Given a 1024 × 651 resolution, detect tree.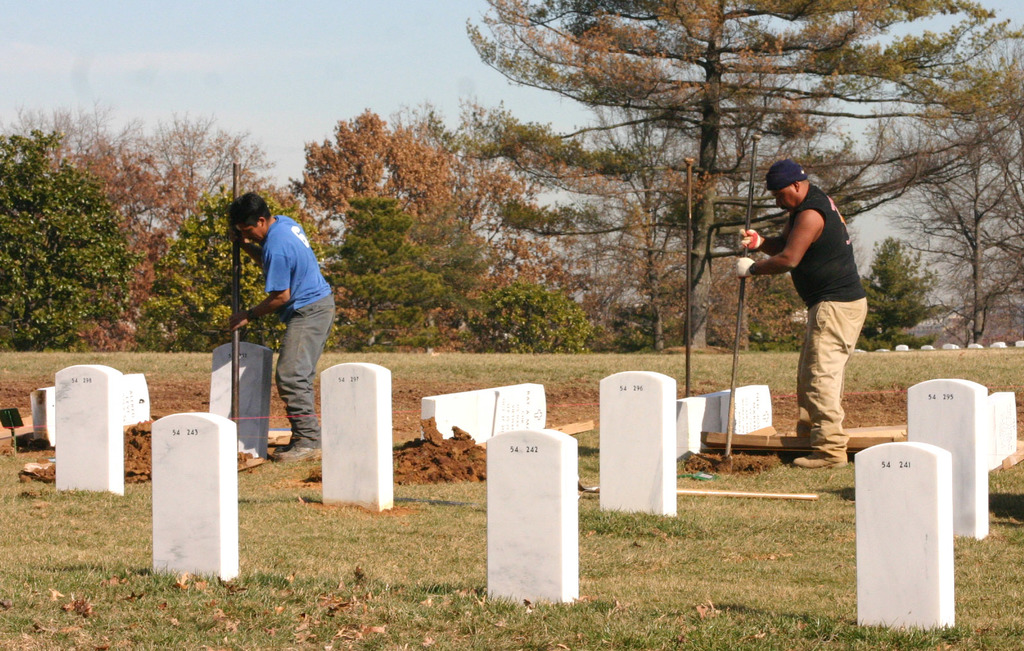
locate(396, 94, 619, 351).
